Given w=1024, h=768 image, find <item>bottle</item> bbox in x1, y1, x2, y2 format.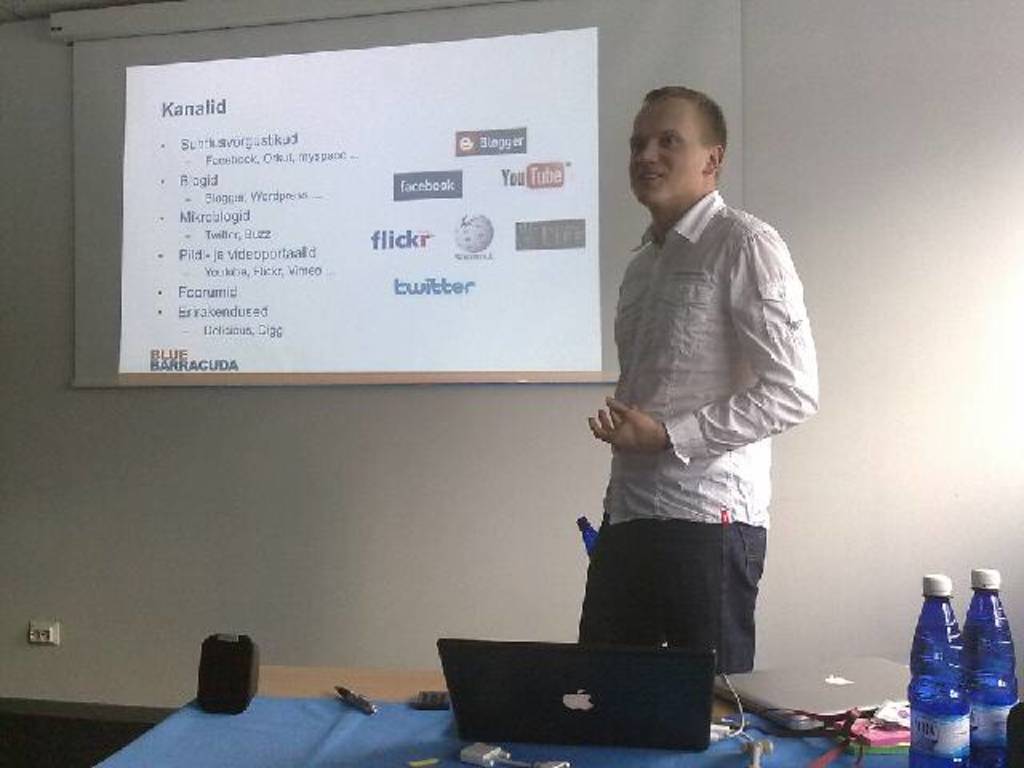
947, 565, 1022, 766.
